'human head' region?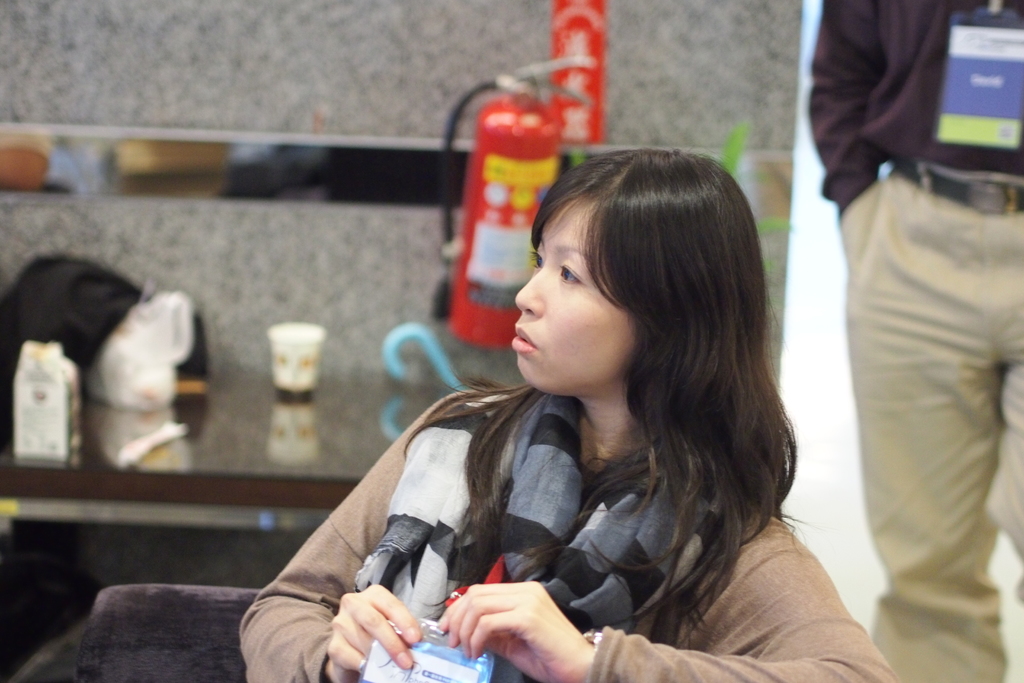
493:140:770:468
